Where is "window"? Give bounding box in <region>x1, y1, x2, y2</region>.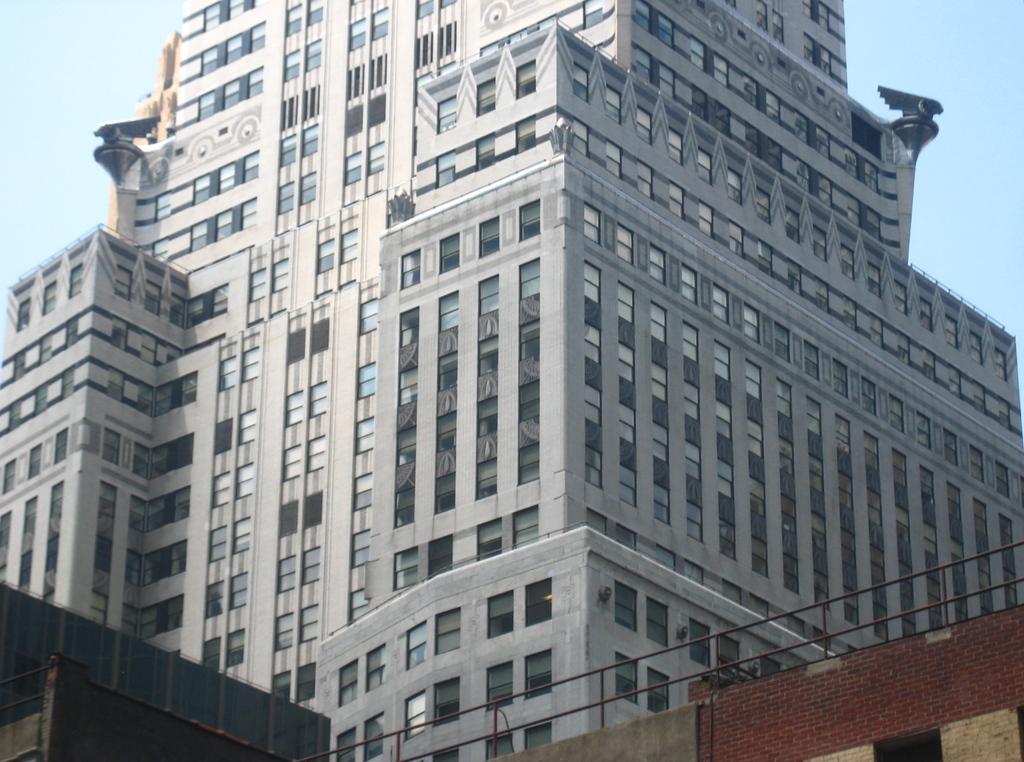
<region>331, 654, 364, 708</region>.
